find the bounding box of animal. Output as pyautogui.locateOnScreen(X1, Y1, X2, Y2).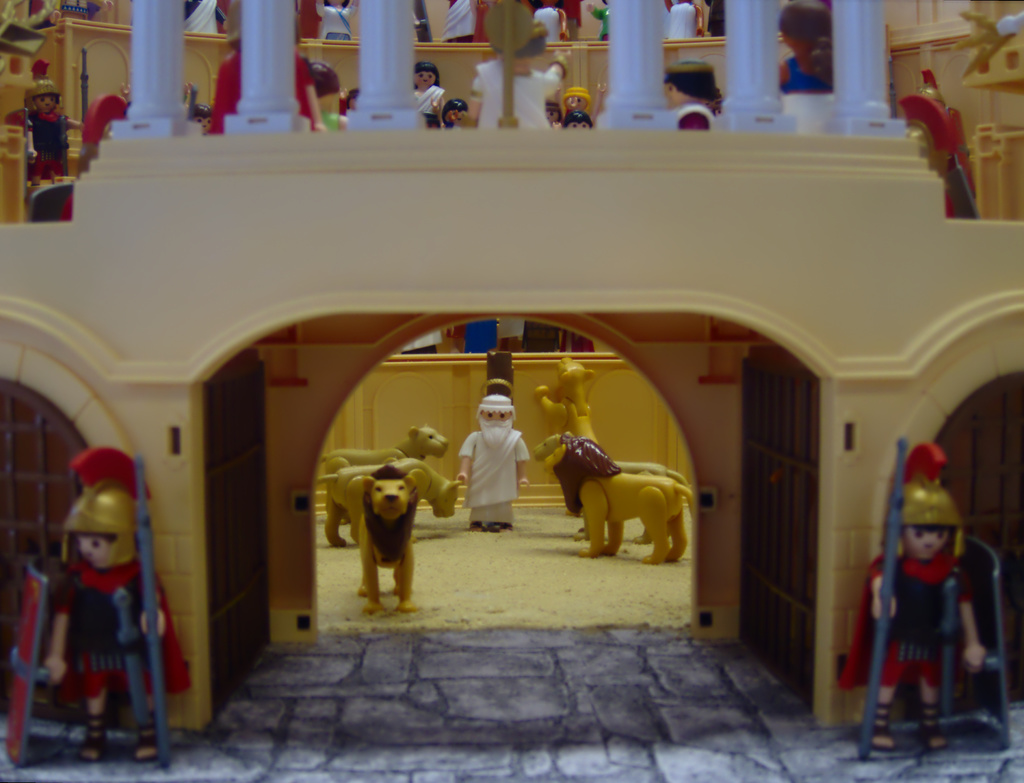
pyautogui.locateOnScreen(532, 352, 598, 447).
